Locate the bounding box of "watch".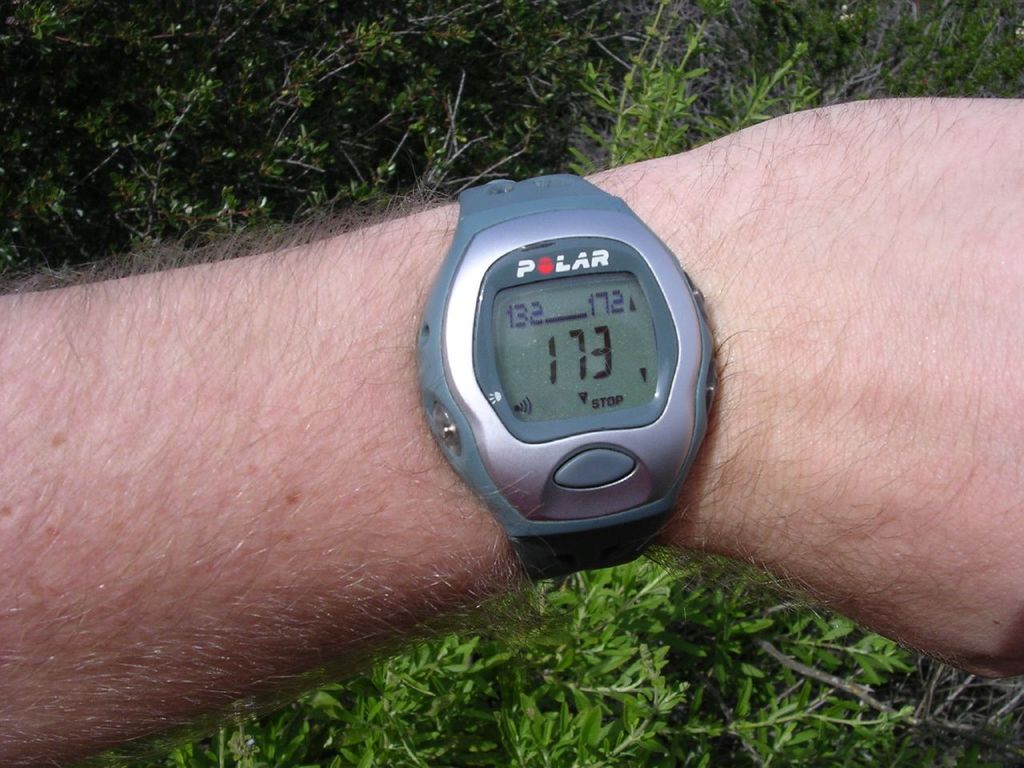
Bounding box: 418:172:717:580.
